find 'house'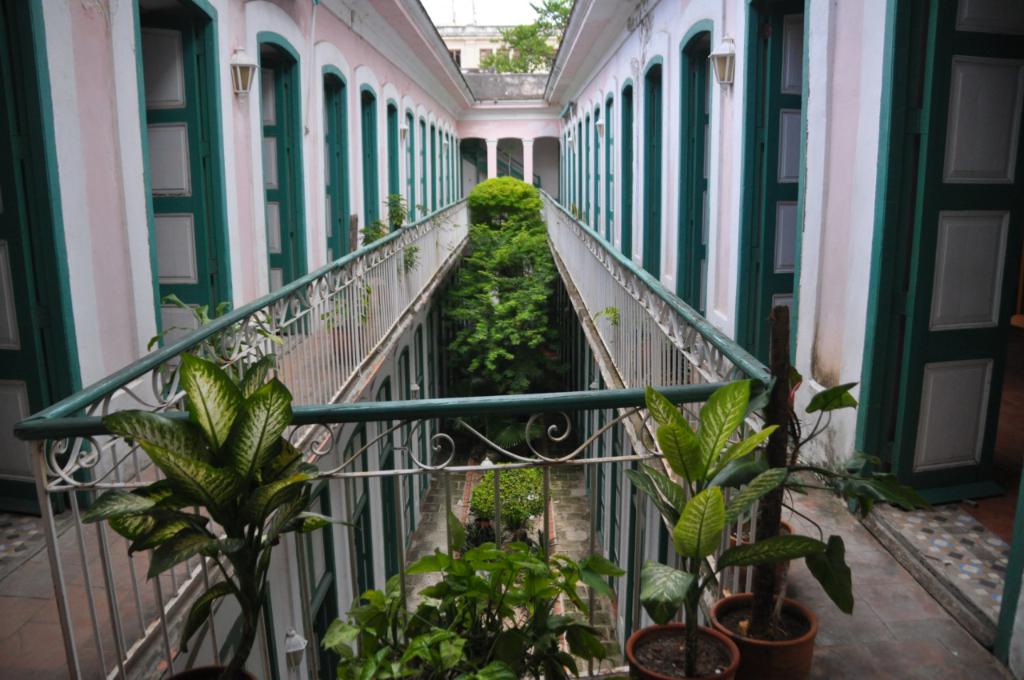
<bbox>0, 0, 951, 671</bbox>
